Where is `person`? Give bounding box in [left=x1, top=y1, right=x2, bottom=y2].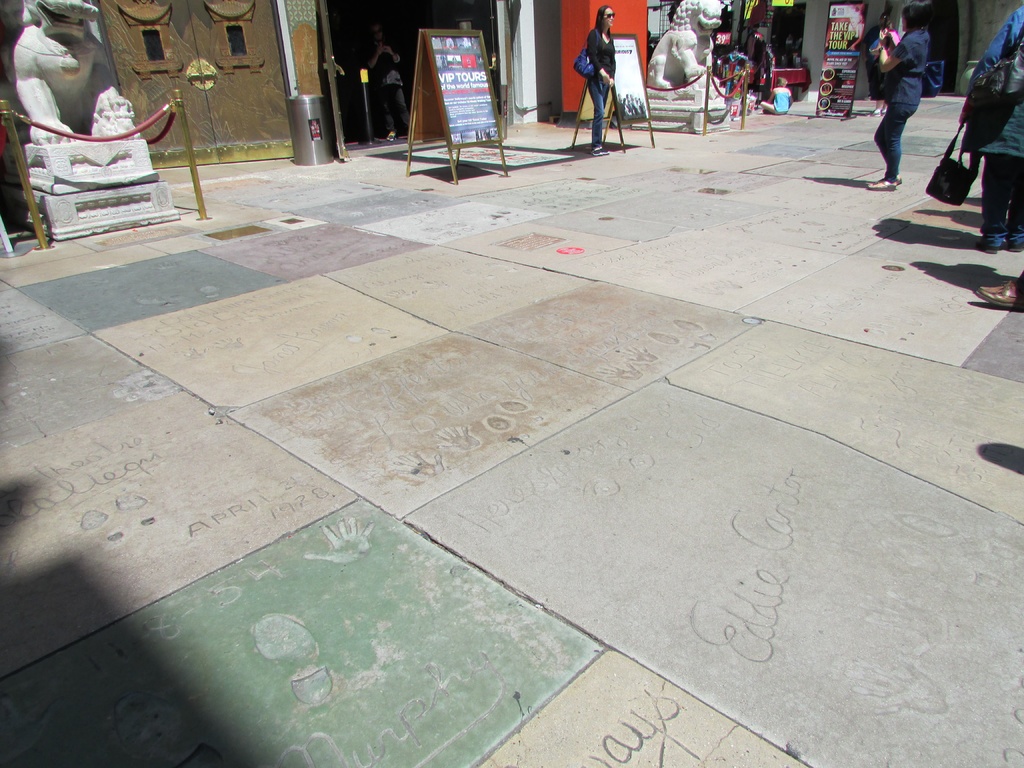
[left=871, top=3, right=924, bottom=183].
